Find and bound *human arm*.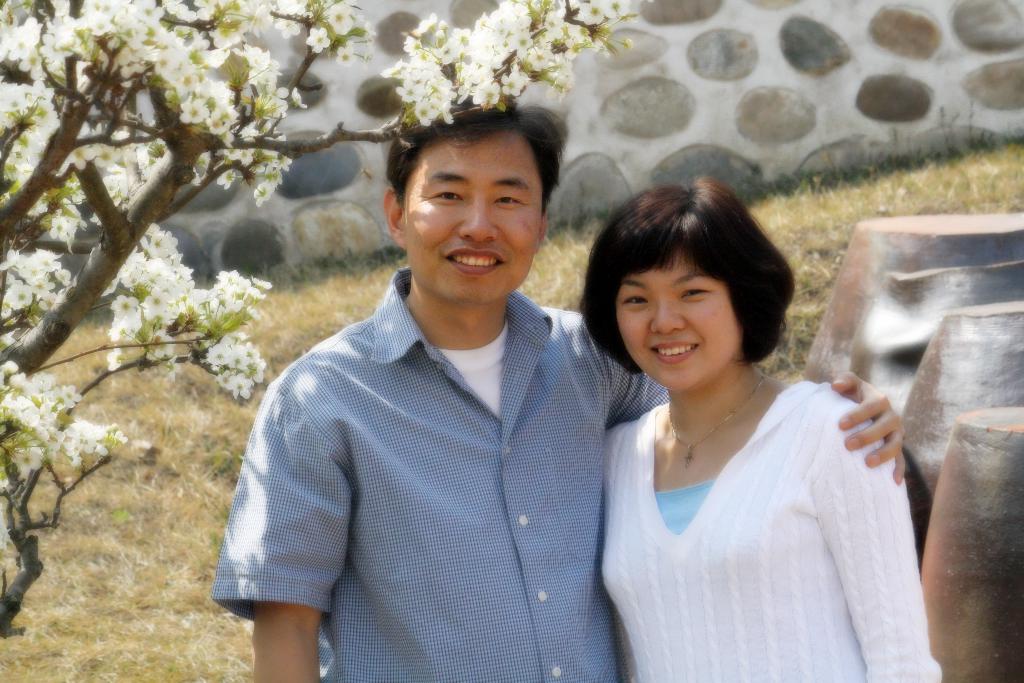
Bound: pyautogui.locateOnScreen(251, 338, 360, 682).
